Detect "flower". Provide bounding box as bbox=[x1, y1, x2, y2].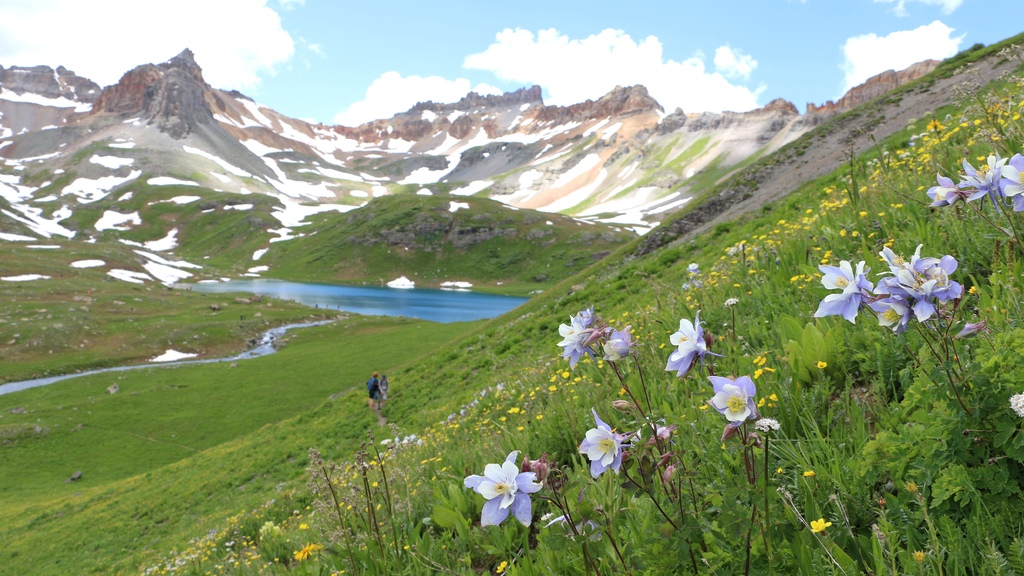
bbox=[598, 328, 631, 358].
